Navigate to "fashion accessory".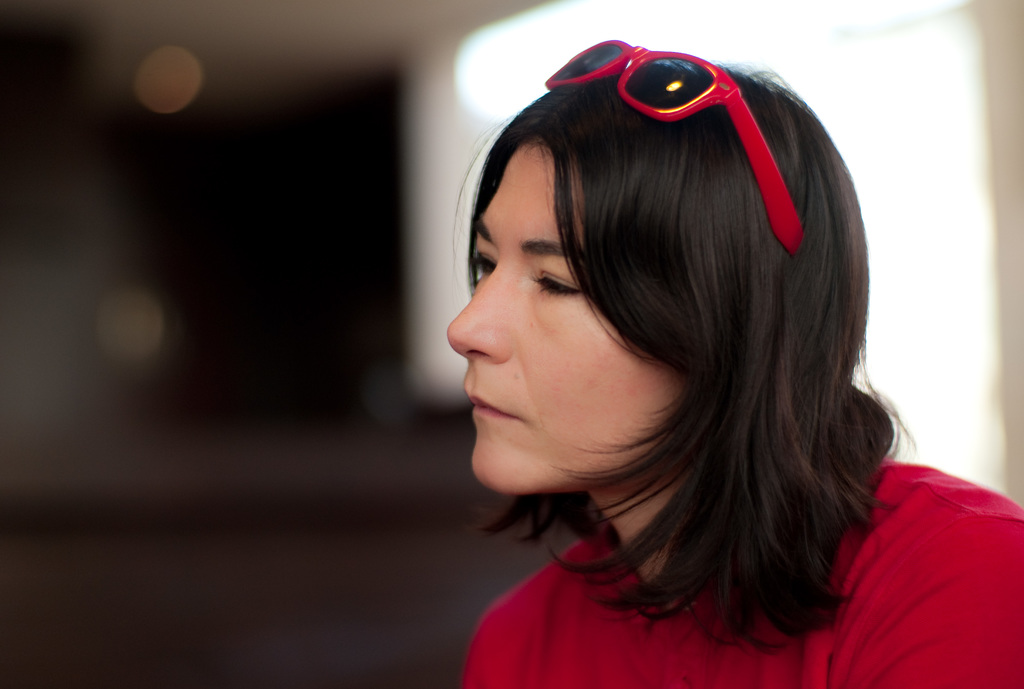
Navigation target: box(541, 40, 805, 257).
